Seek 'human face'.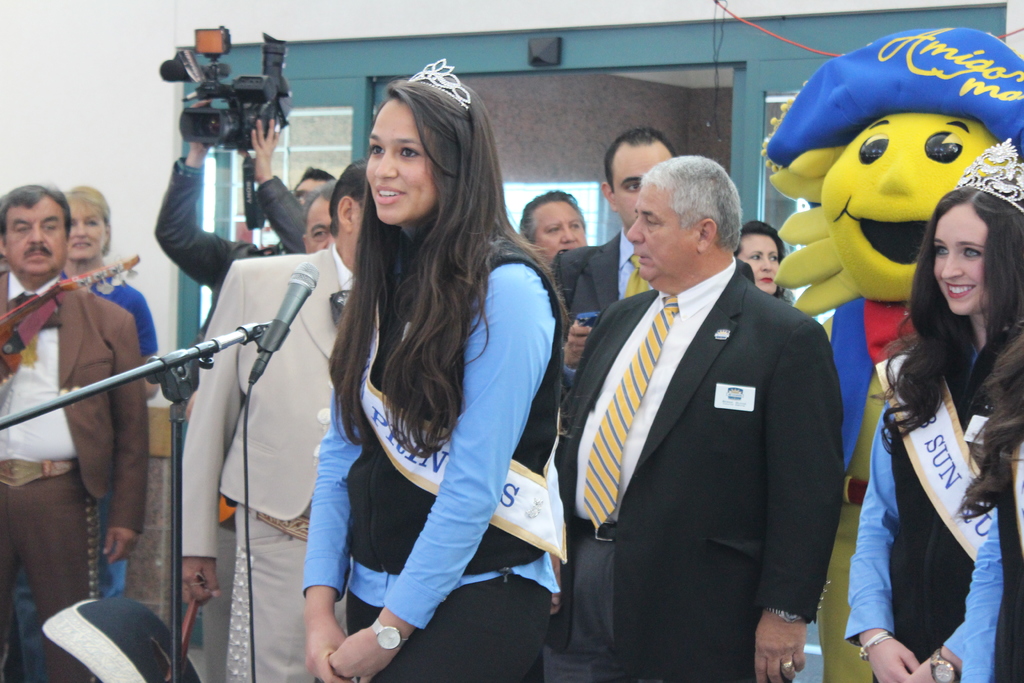
Rect(4, 197, 68, 273).
